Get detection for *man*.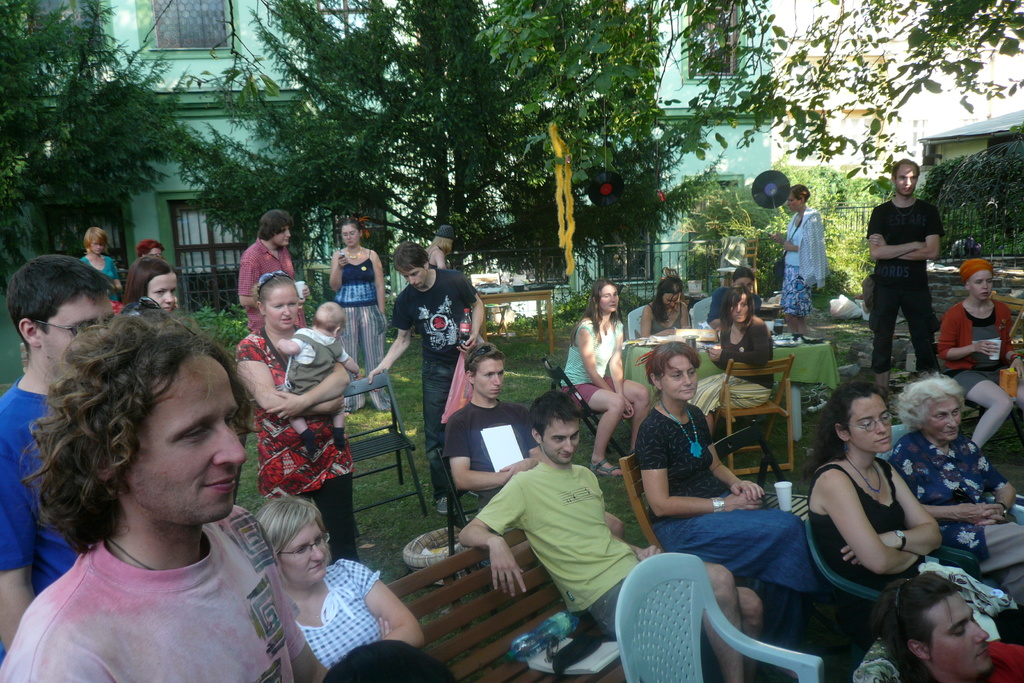
Detection: bbox=(863, 563, 1023, 682).
